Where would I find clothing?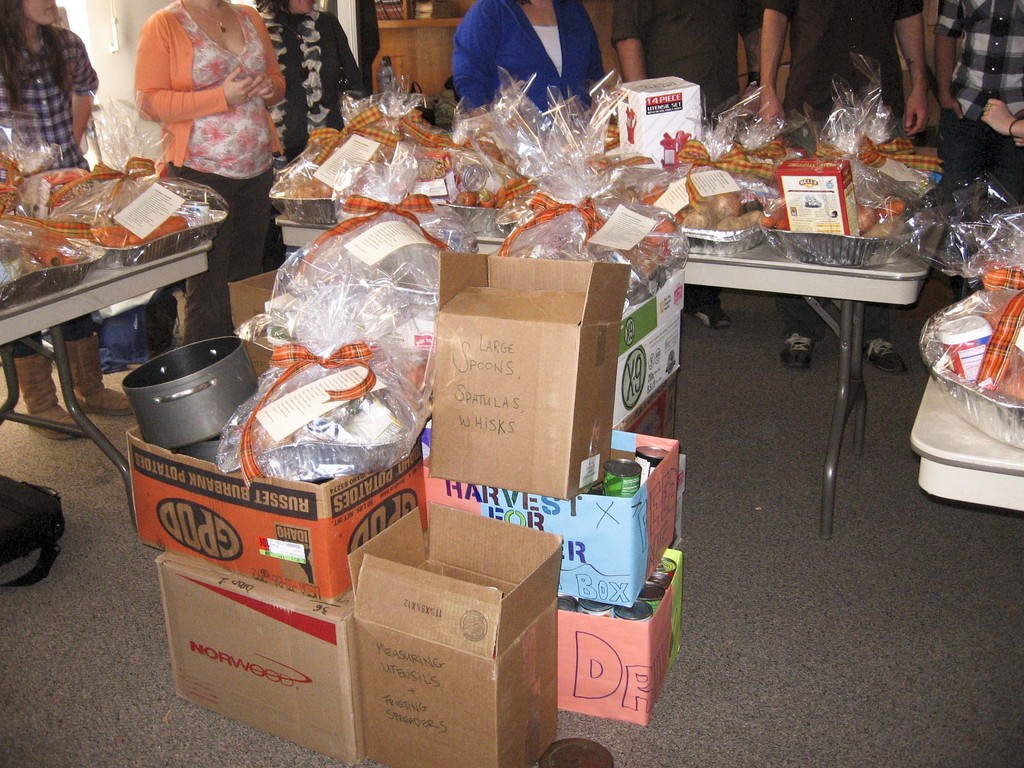
At 932:0:1023:299.
